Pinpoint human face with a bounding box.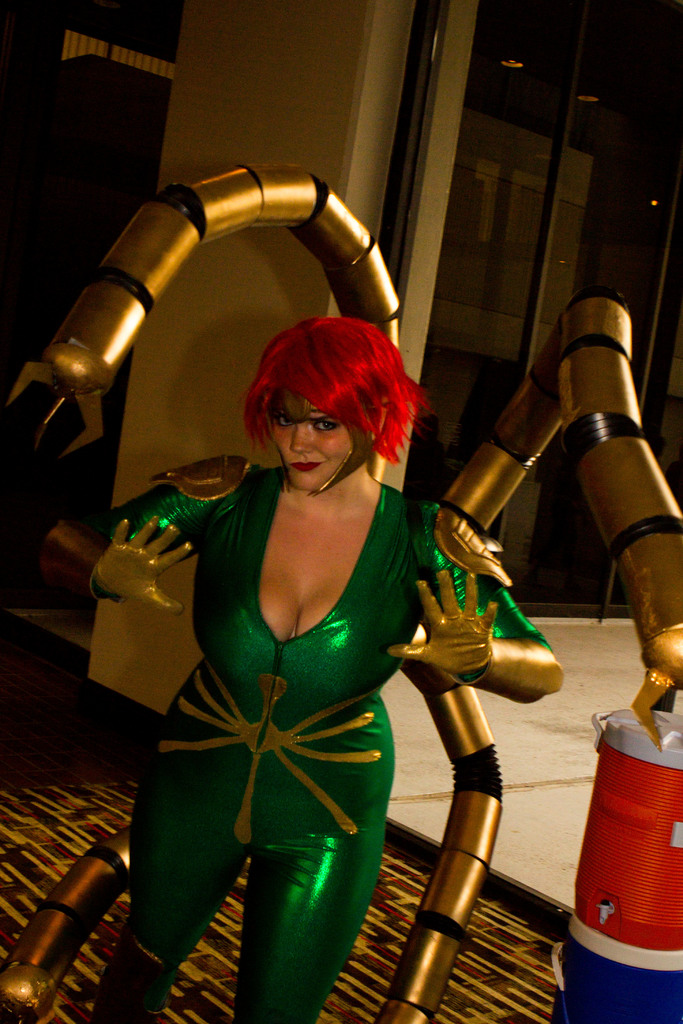
BBox(274, 398, 348, 492).
